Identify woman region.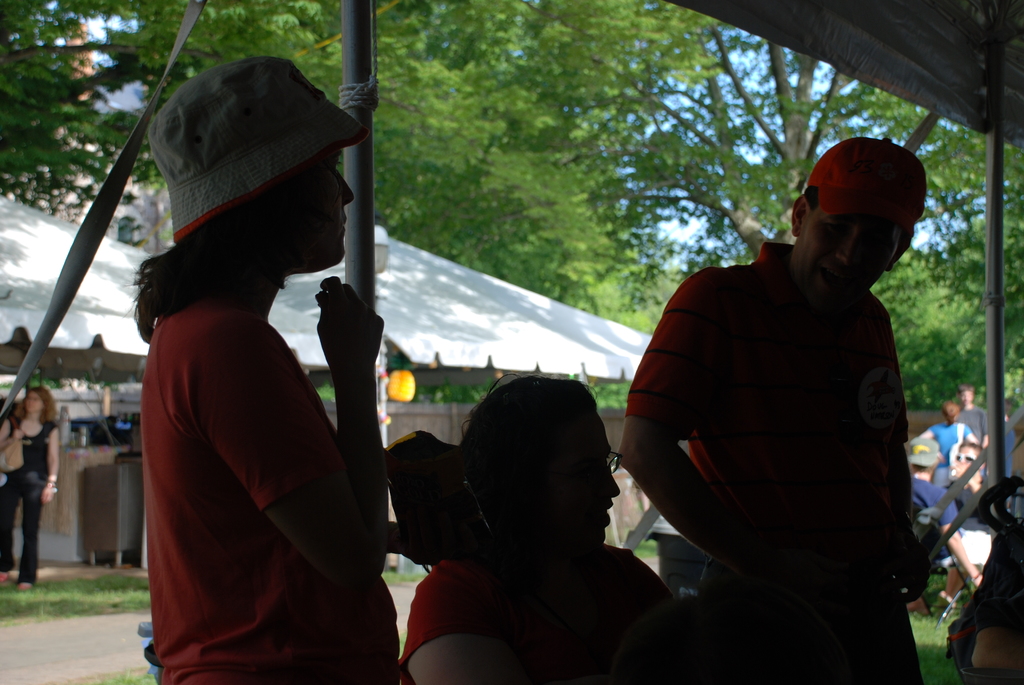
Region: 127, 57, 412, 684.
